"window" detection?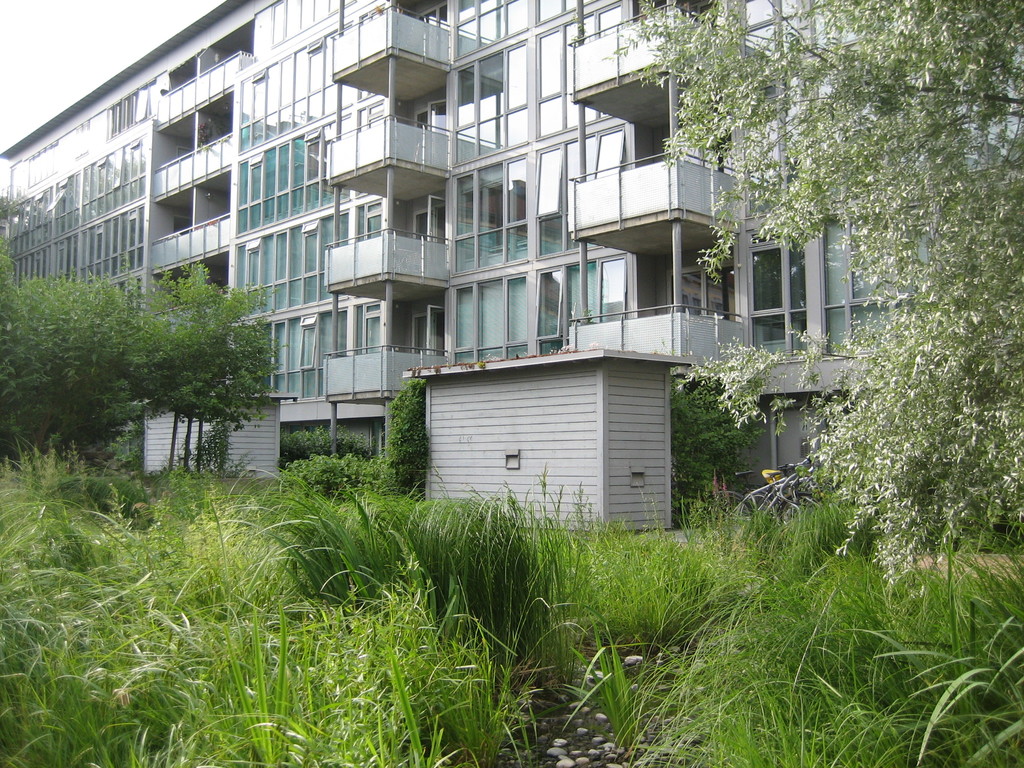
<bbox>598, 3, 622, 38</bbox>
